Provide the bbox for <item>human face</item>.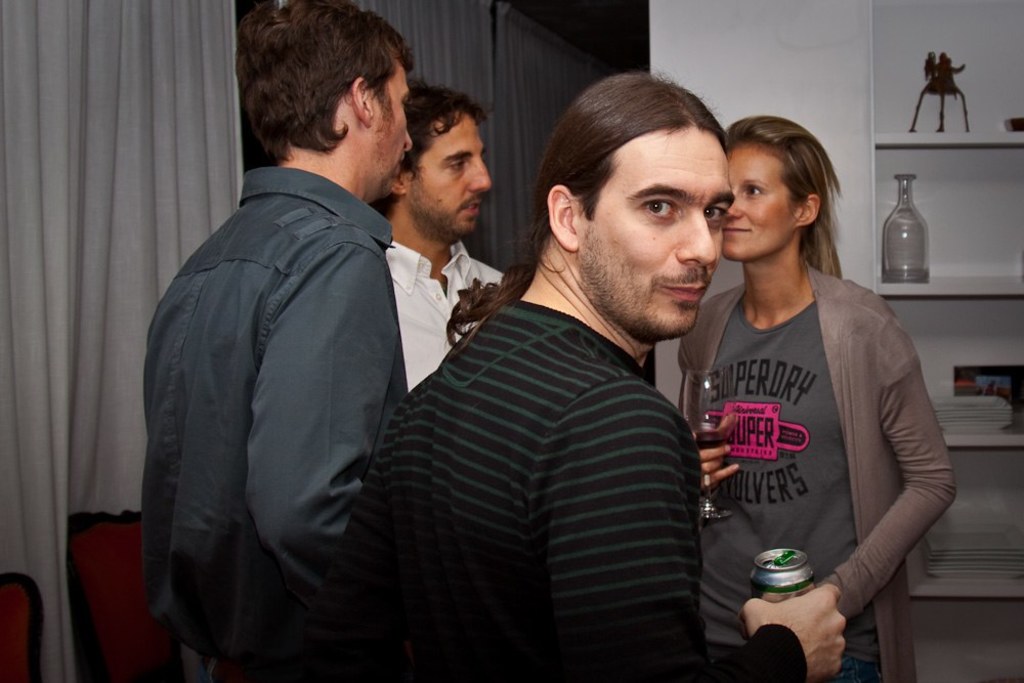
557:99:736:338.
